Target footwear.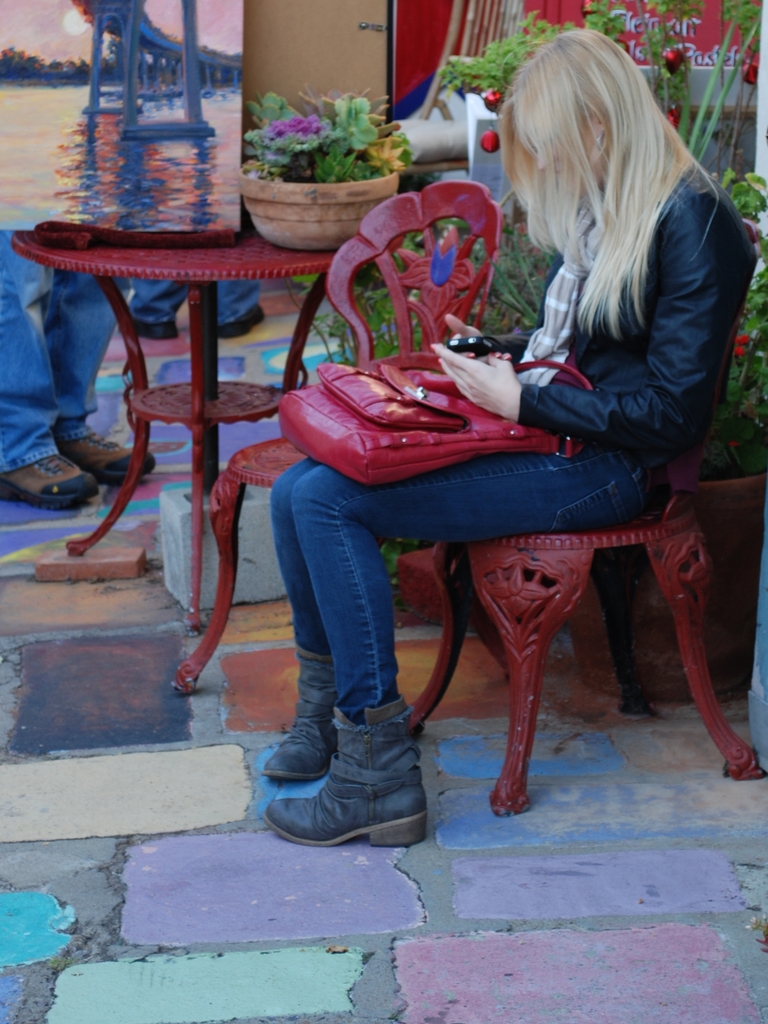
Target region: BBox(215, 302, 264, 335).
